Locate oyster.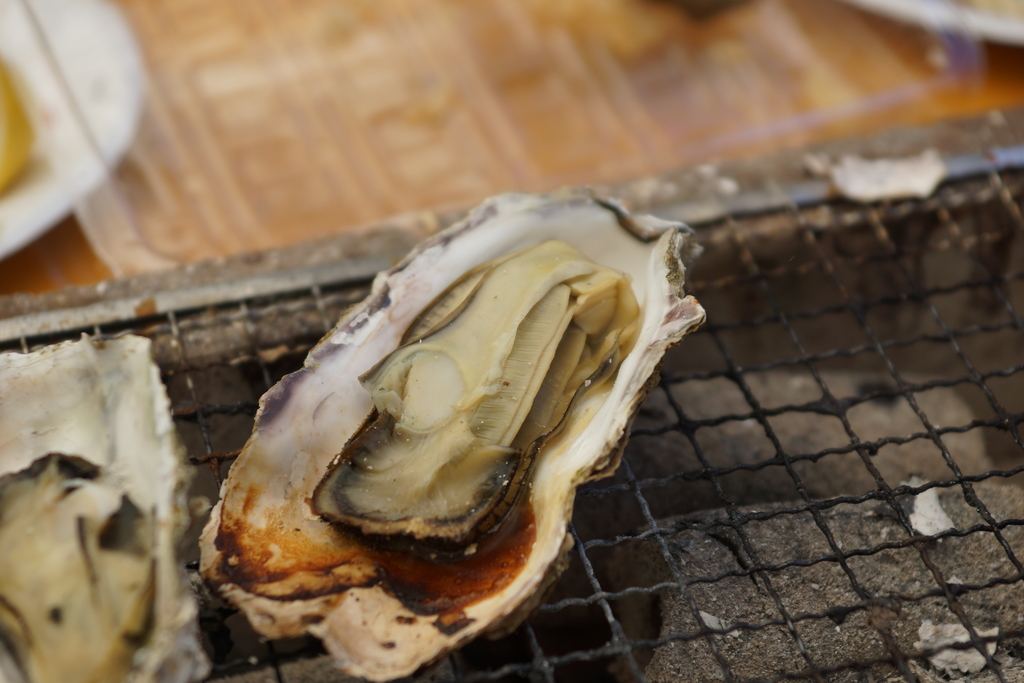
Bounding box: select_region(0, 323, 215, 682).
